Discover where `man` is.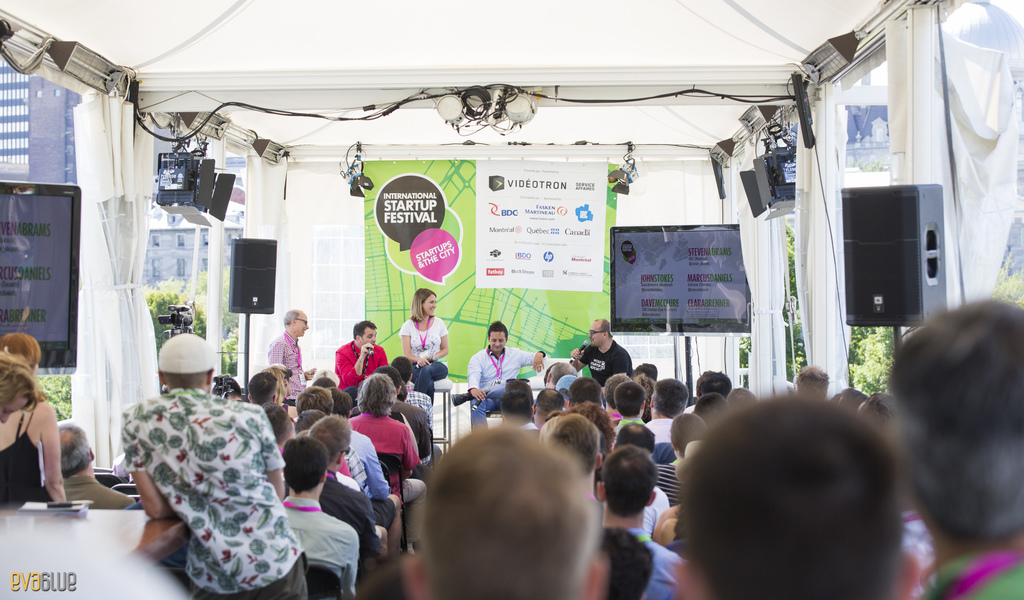
Discovered at bbox(385, 369, 428, 463).
